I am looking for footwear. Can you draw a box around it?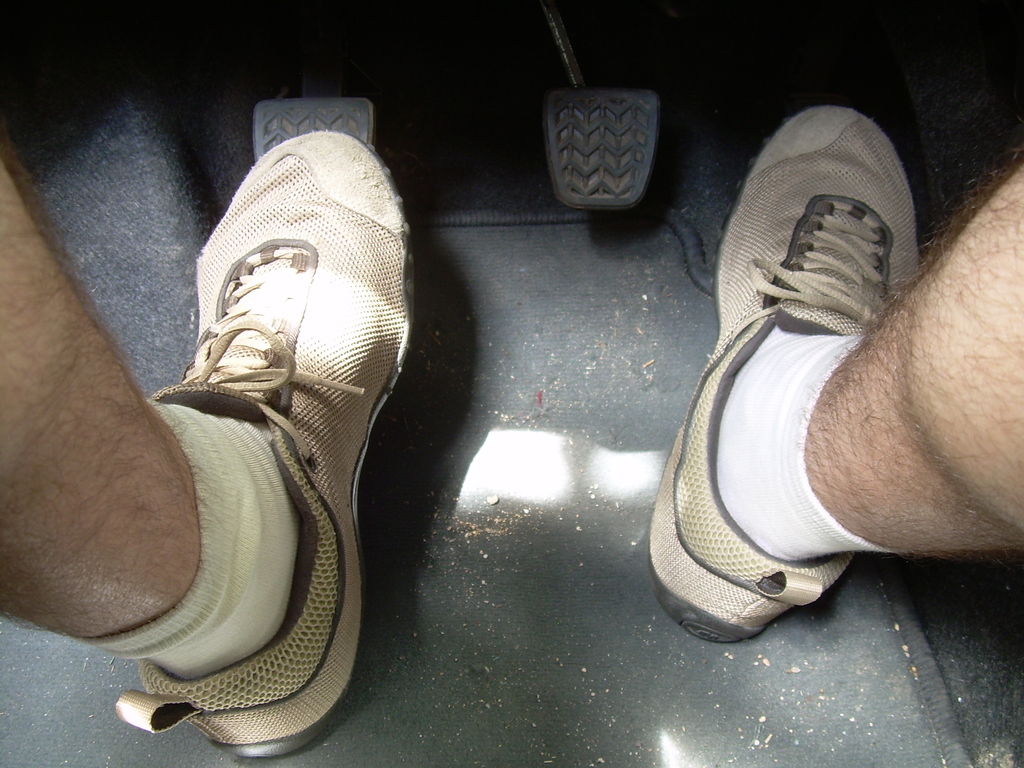
Sure, the bounding box is 670, 112, 981, 627.
